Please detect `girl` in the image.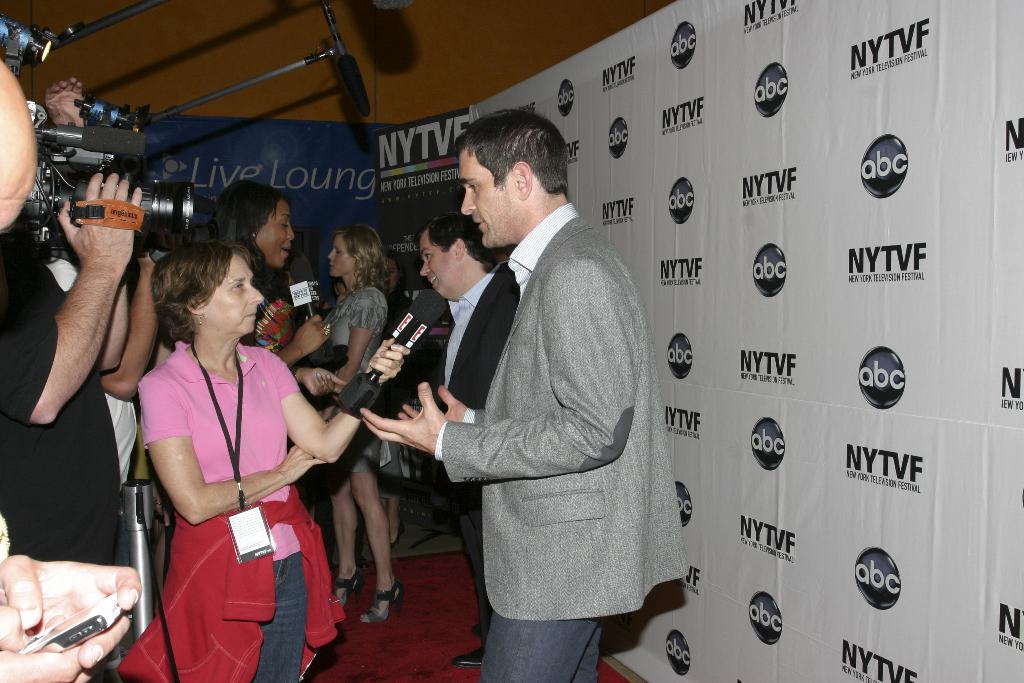
Rect(108, 211, 357, 682).
